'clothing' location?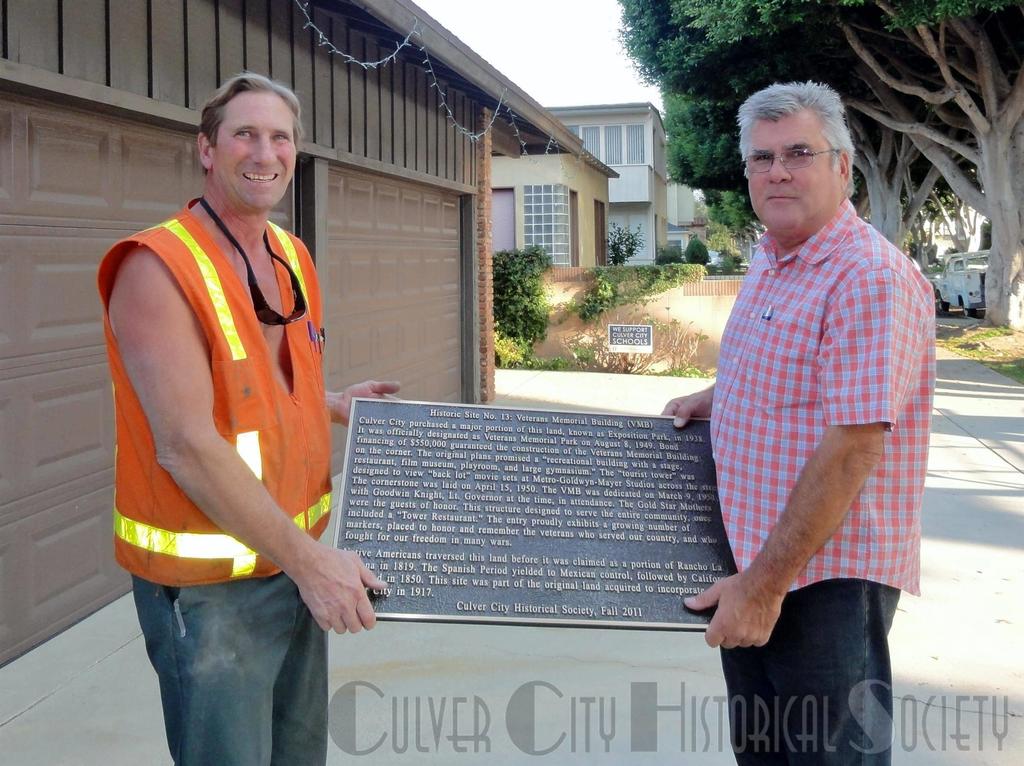
<box>710,190,935,599</box>
